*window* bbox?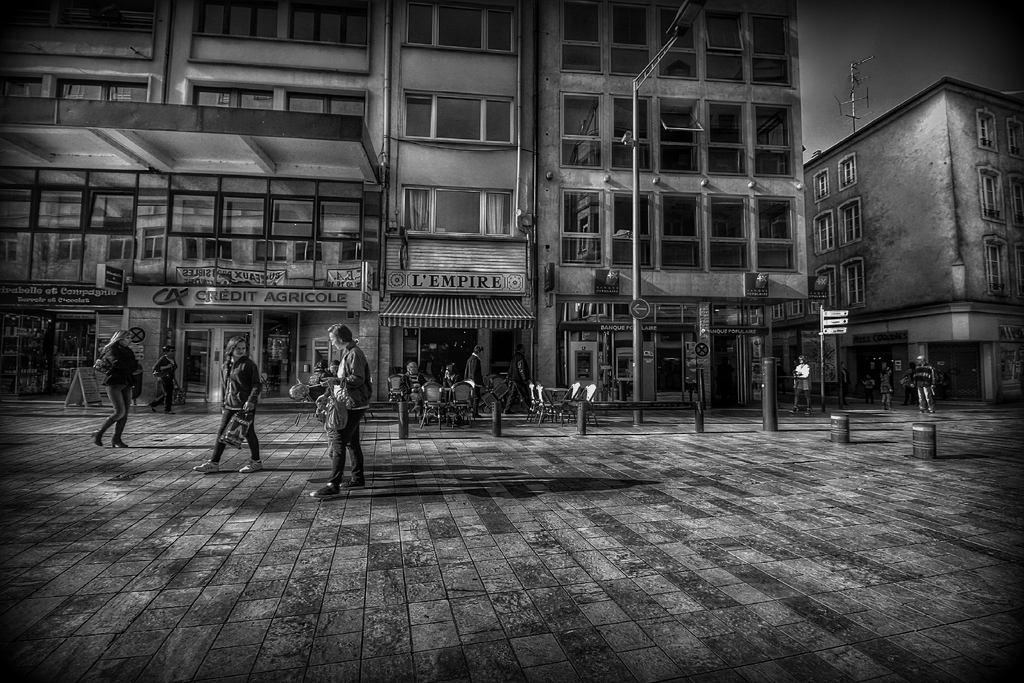
[x1=698, y1=0, x2=745, y2=83]
